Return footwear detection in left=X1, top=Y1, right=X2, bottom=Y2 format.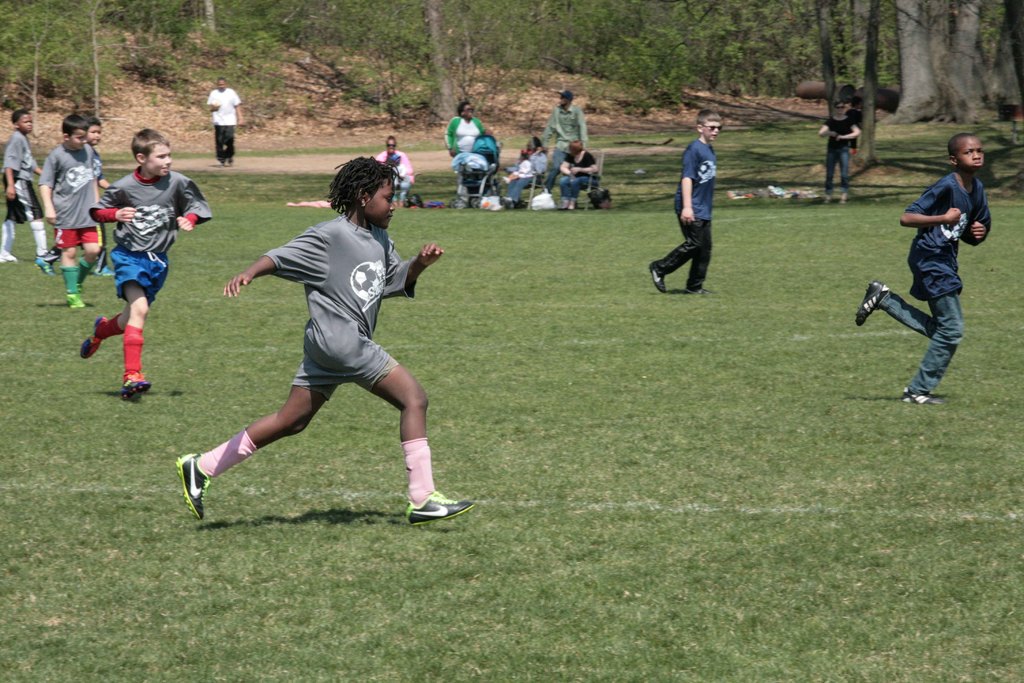
left=560, top=201, right=575, bottom=210.
